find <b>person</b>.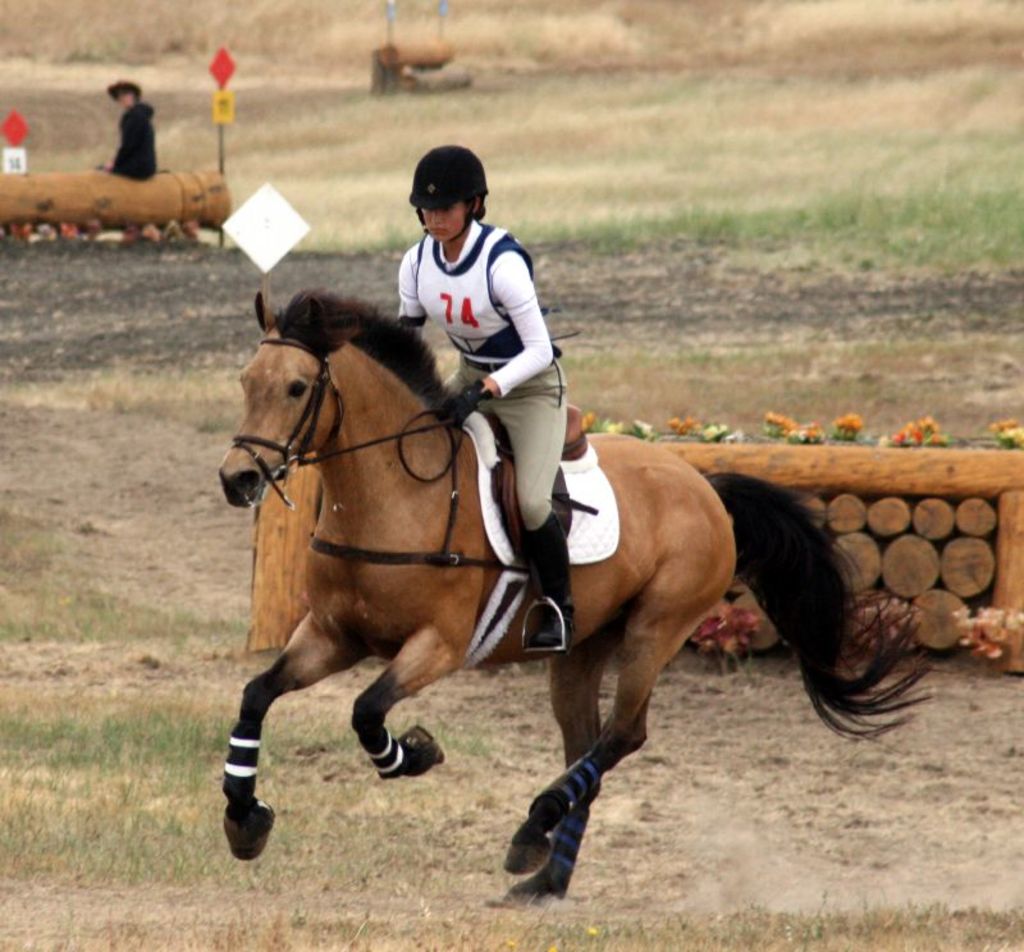
[394,138,577,646].
